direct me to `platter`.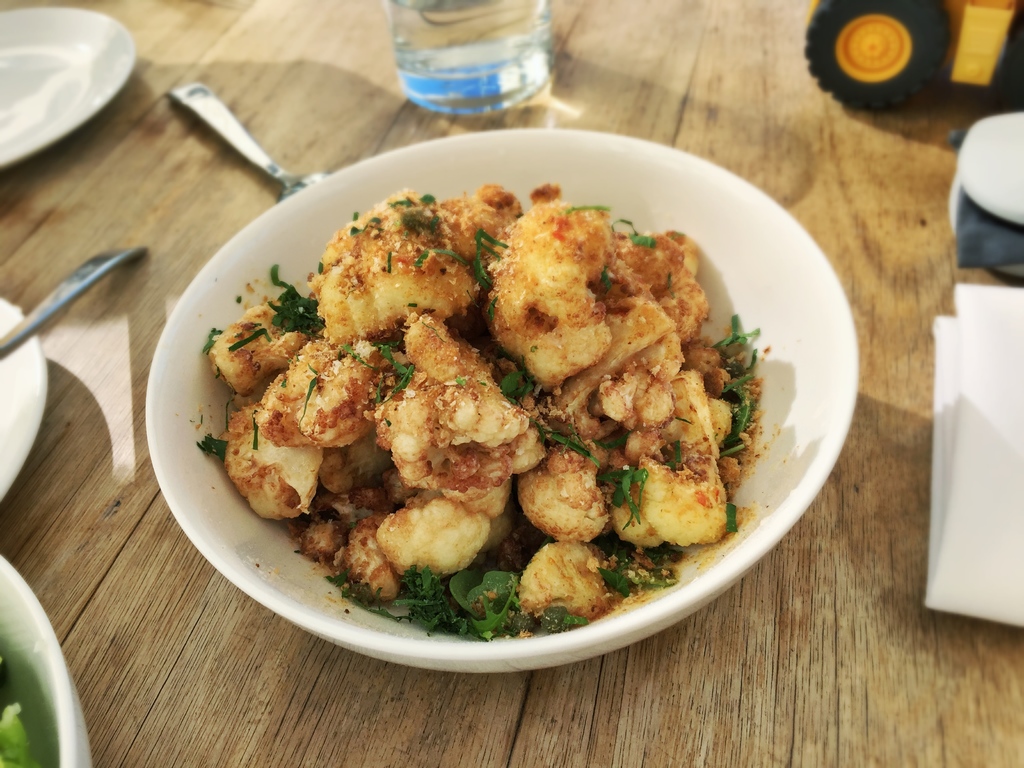
Direction: locate(2, 10, 134, 157).
